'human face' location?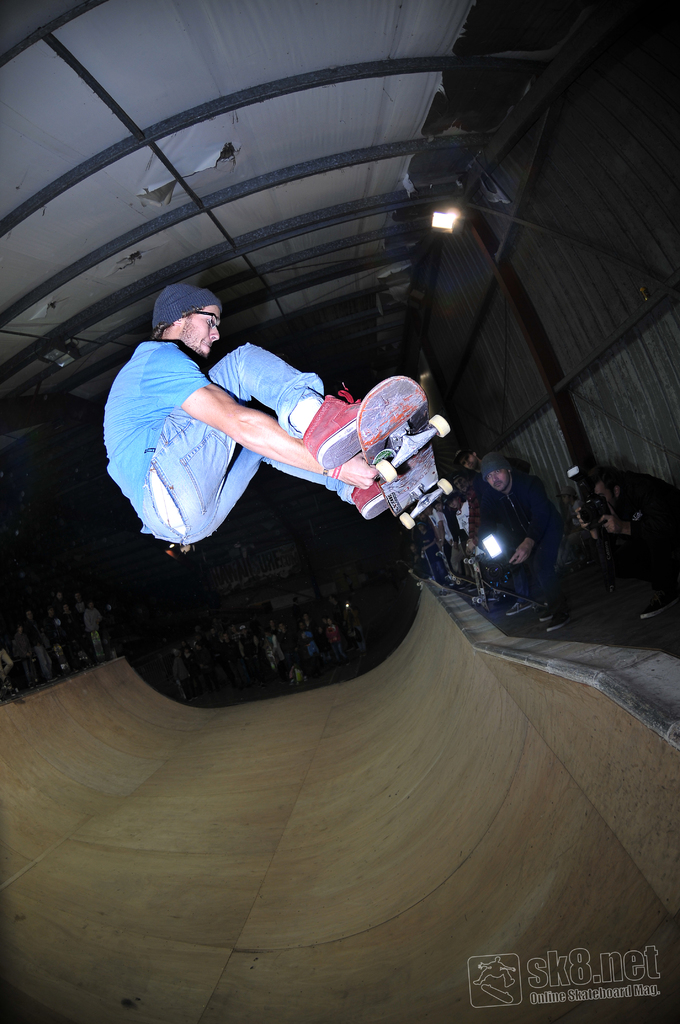
box(191, 305, 222, 357)
